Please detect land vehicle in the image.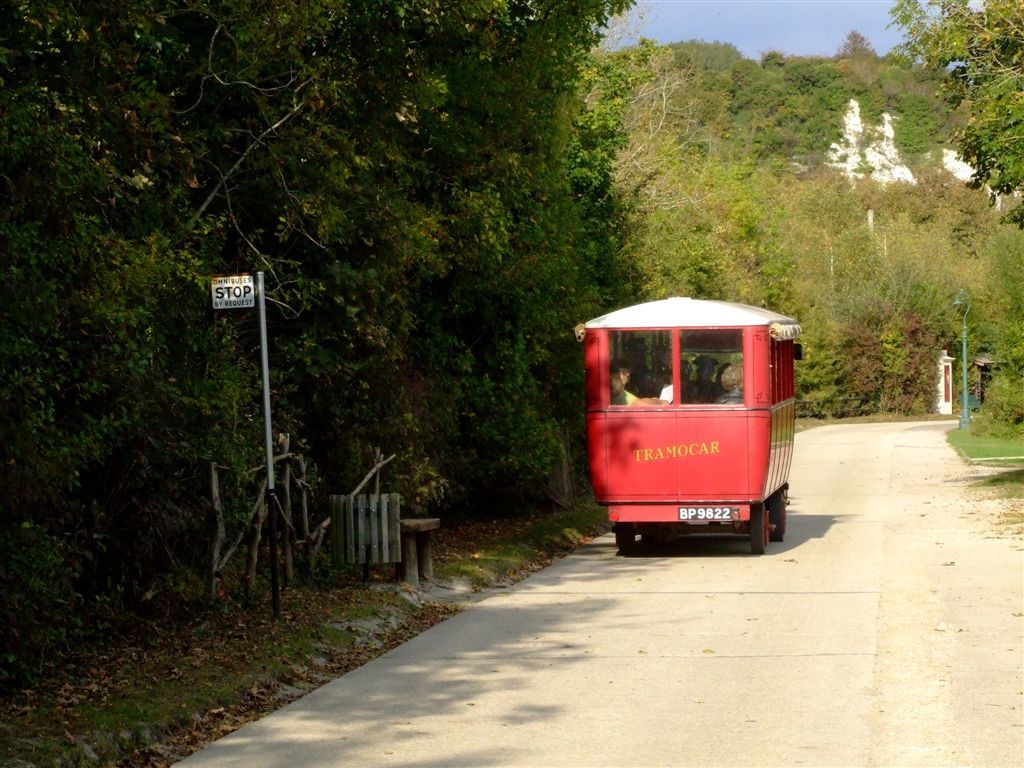
(581,296,804,565).
